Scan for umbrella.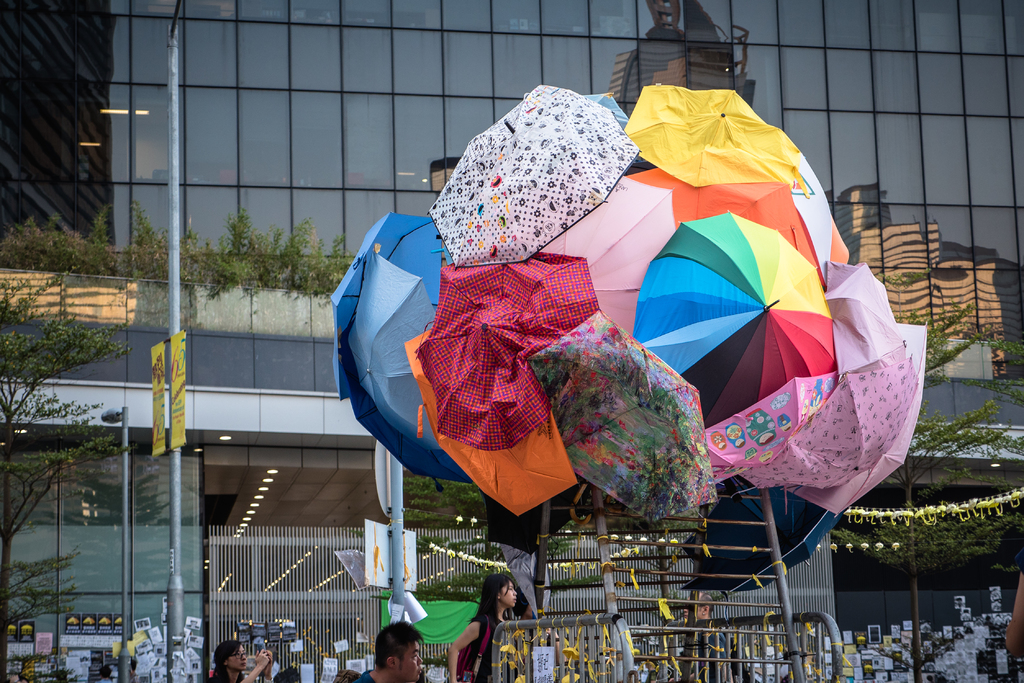
Scan result: {"x1": 412, "y1": 244, "x2": 603, "y2": 452}.
